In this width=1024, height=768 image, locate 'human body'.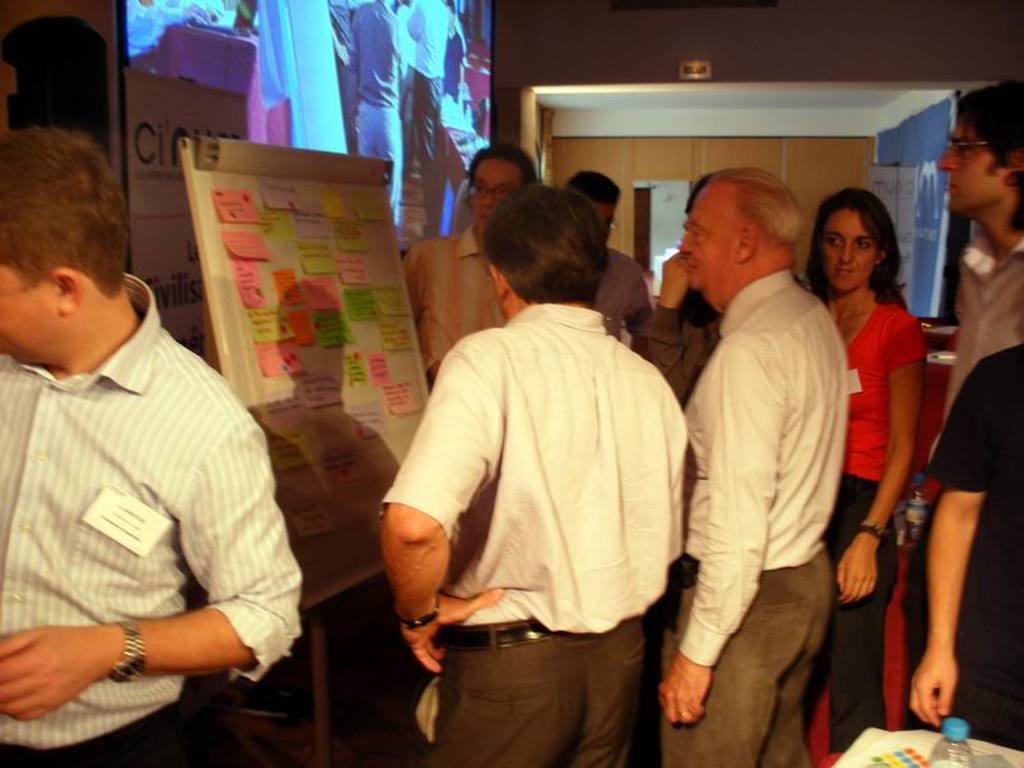
Bounding box: 387,179,686,762.
